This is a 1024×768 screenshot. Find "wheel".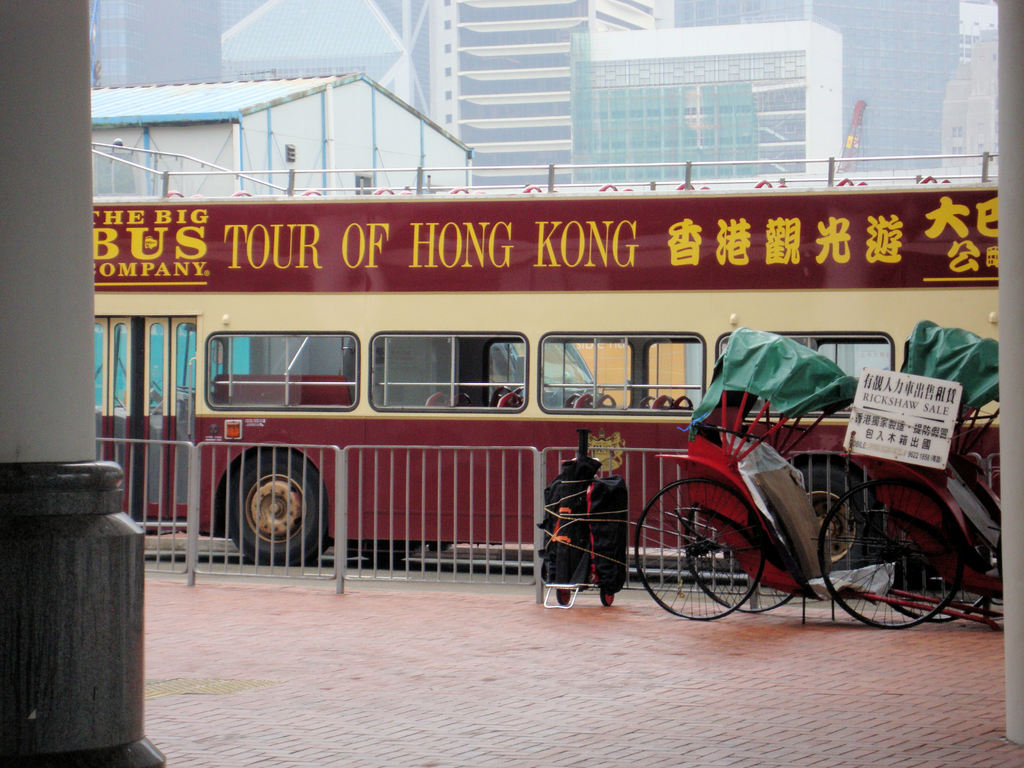
Bounding box: 680:497:801:612.
